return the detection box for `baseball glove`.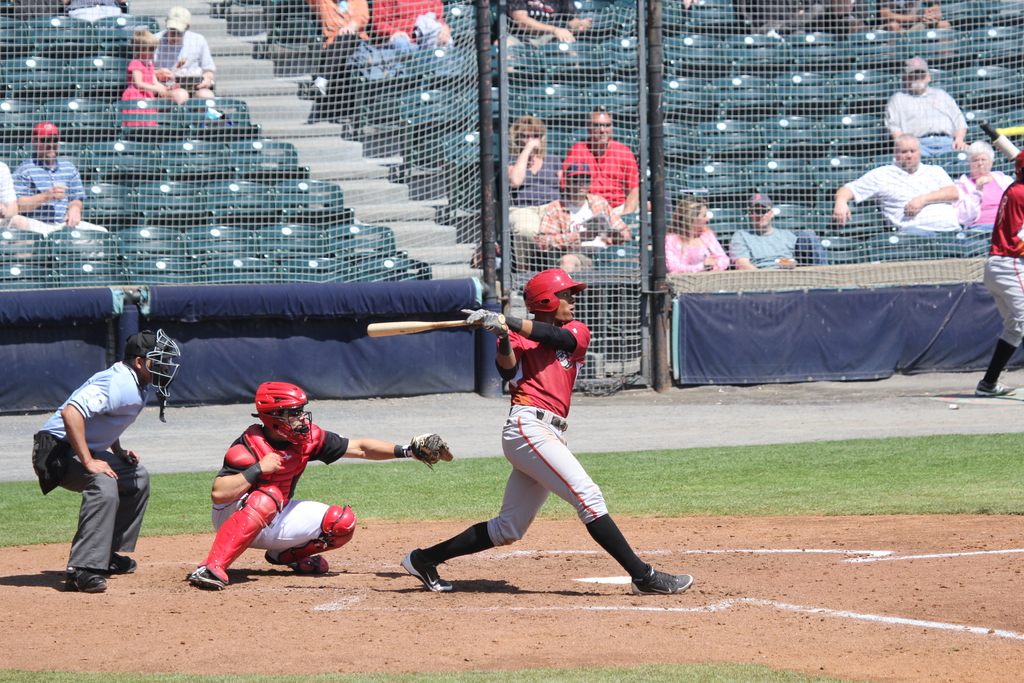
BBox(402, 432, 454, 470).
